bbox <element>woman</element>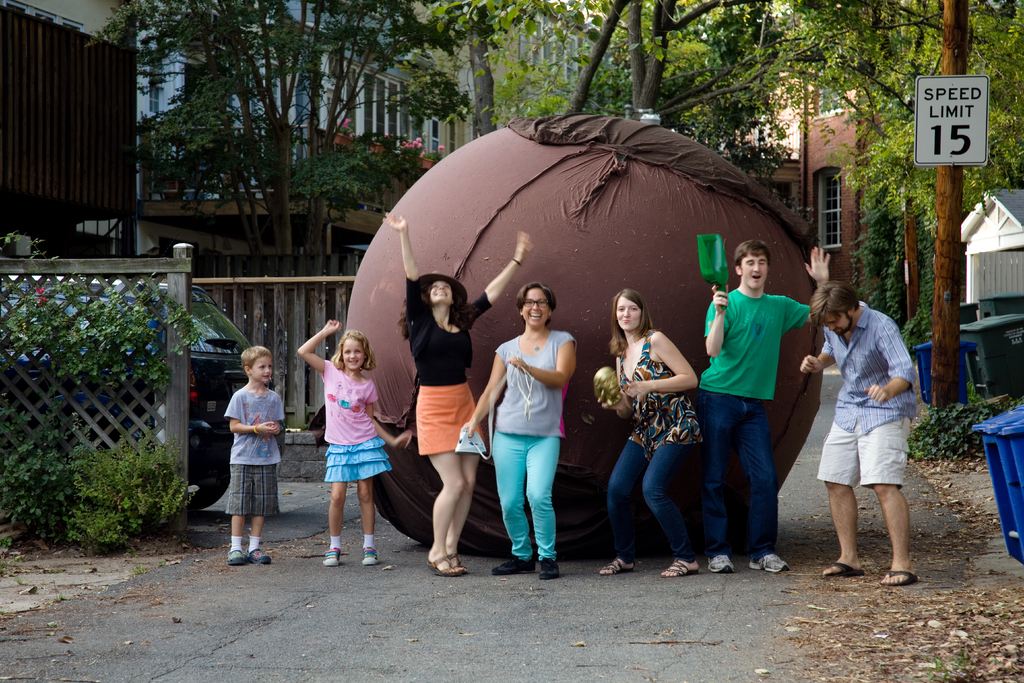
bbox(456, 278, 580, 581)
